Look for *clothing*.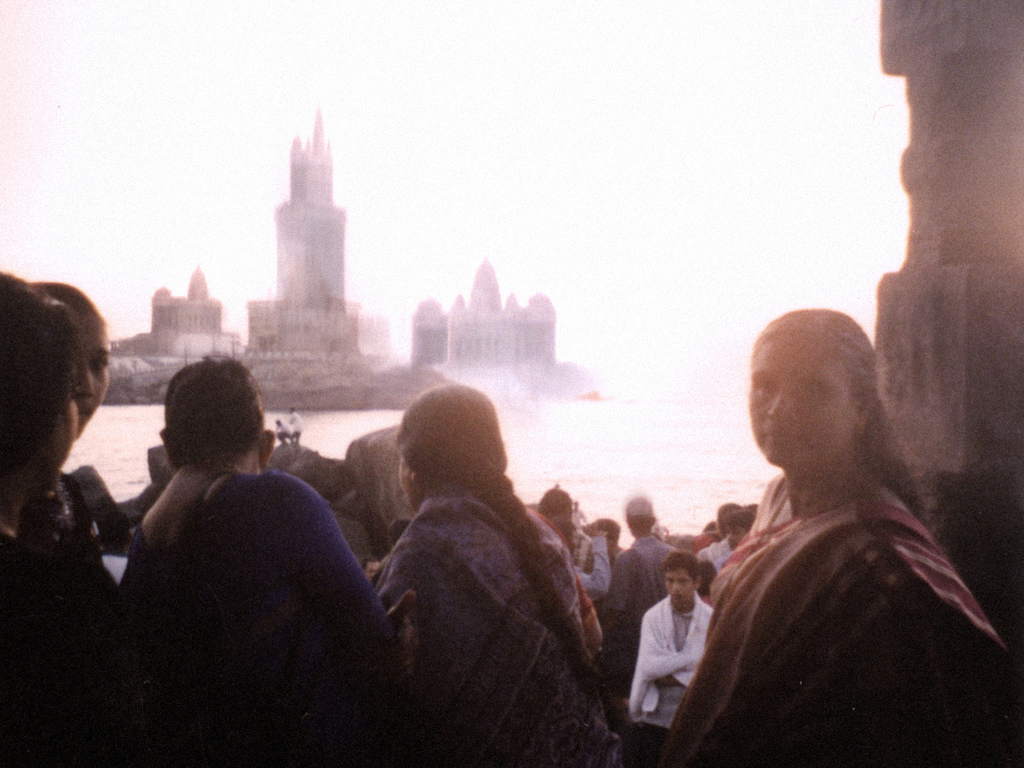
Found: 669:374:1005:766.
